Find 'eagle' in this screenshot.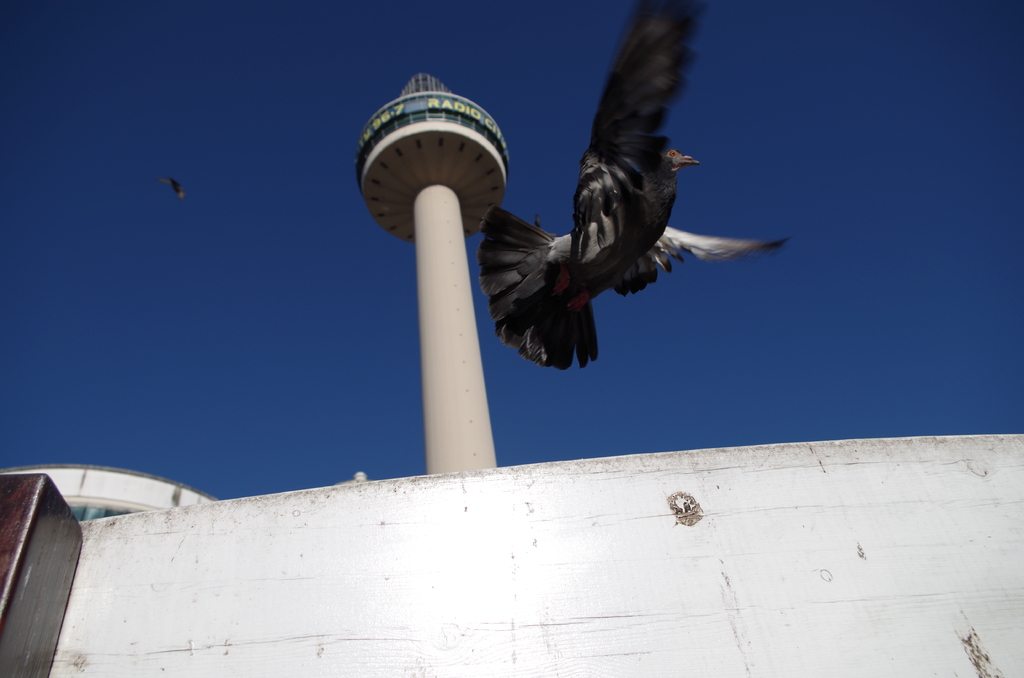
The bounding box for 'eagle' is region(477, 0, 794, 371).
